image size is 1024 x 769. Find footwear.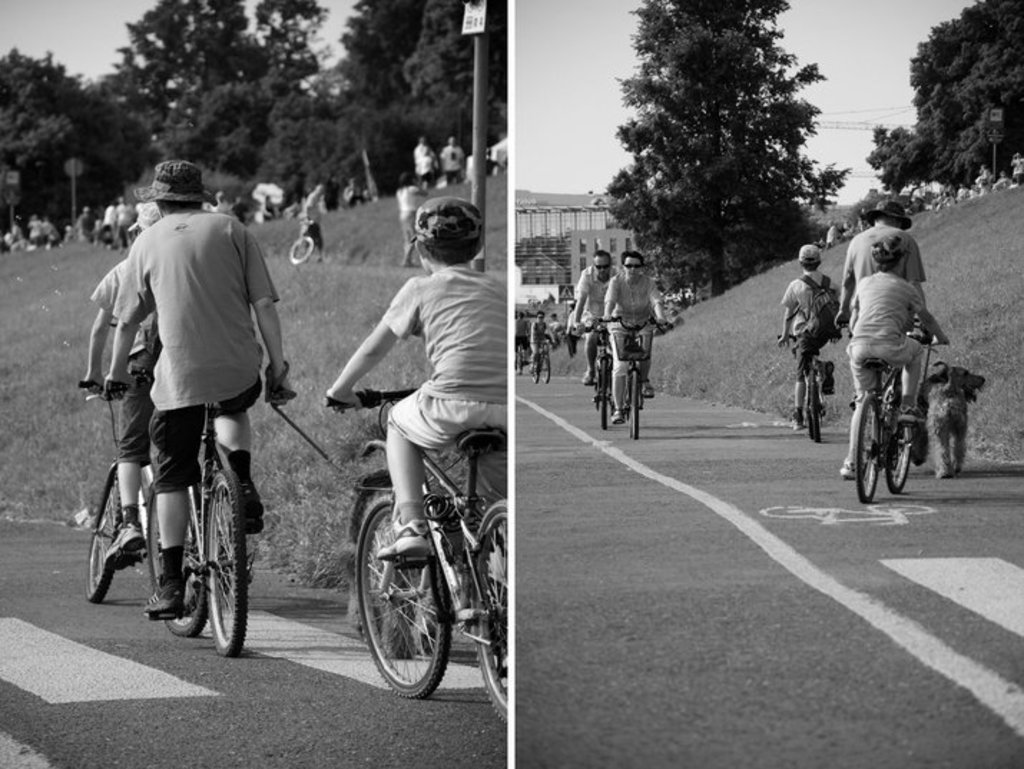
644:379:657:400.
